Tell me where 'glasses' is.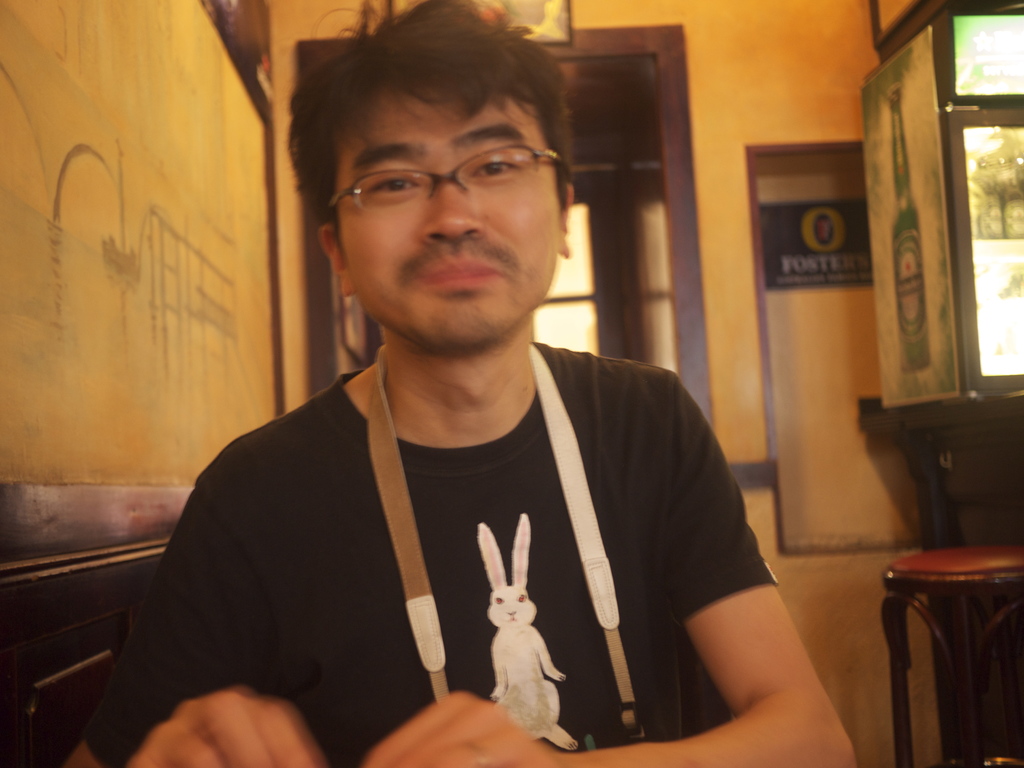
'glasses' is at crop(329, 143, 559, 222).
